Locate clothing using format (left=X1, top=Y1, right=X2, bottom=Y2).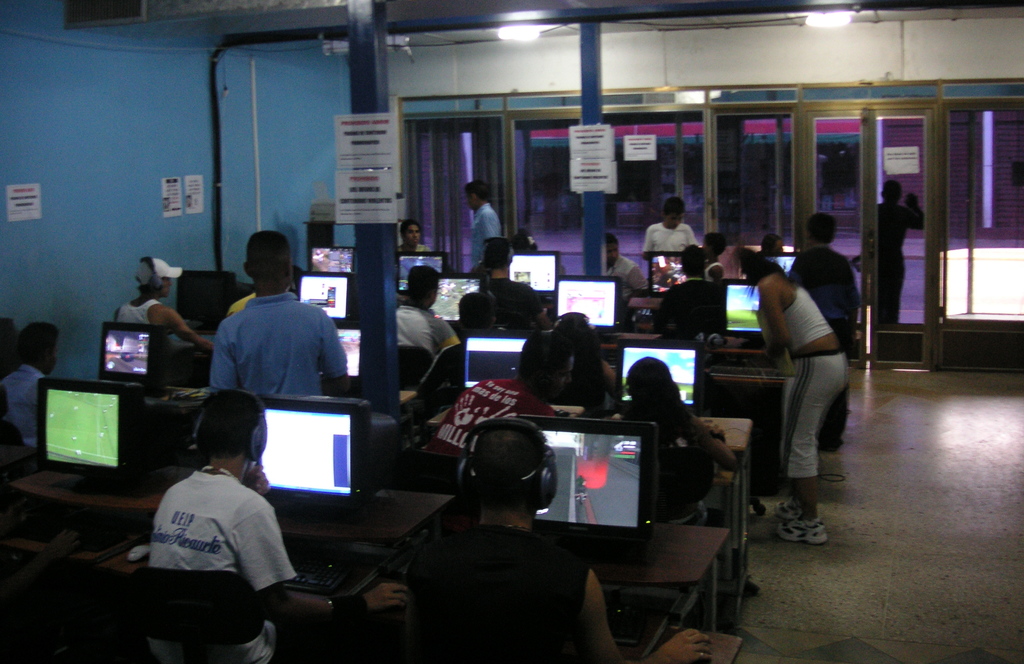
(left=140, top=463, right=300, bottom=663).
